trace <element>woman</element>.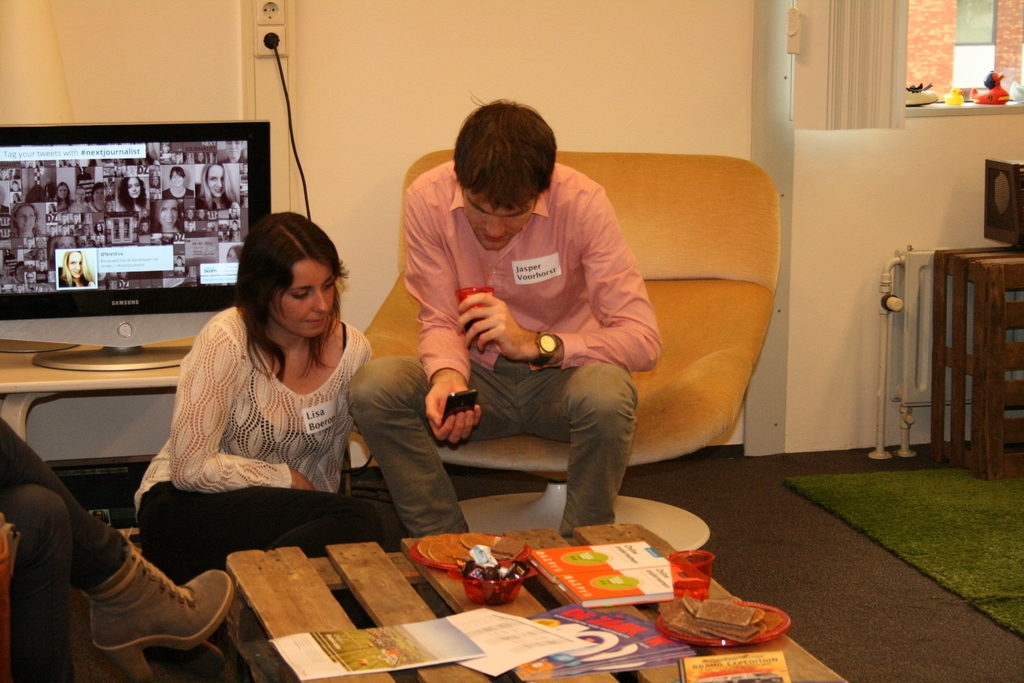
Traced to detection(8, 202, 46, 236).
